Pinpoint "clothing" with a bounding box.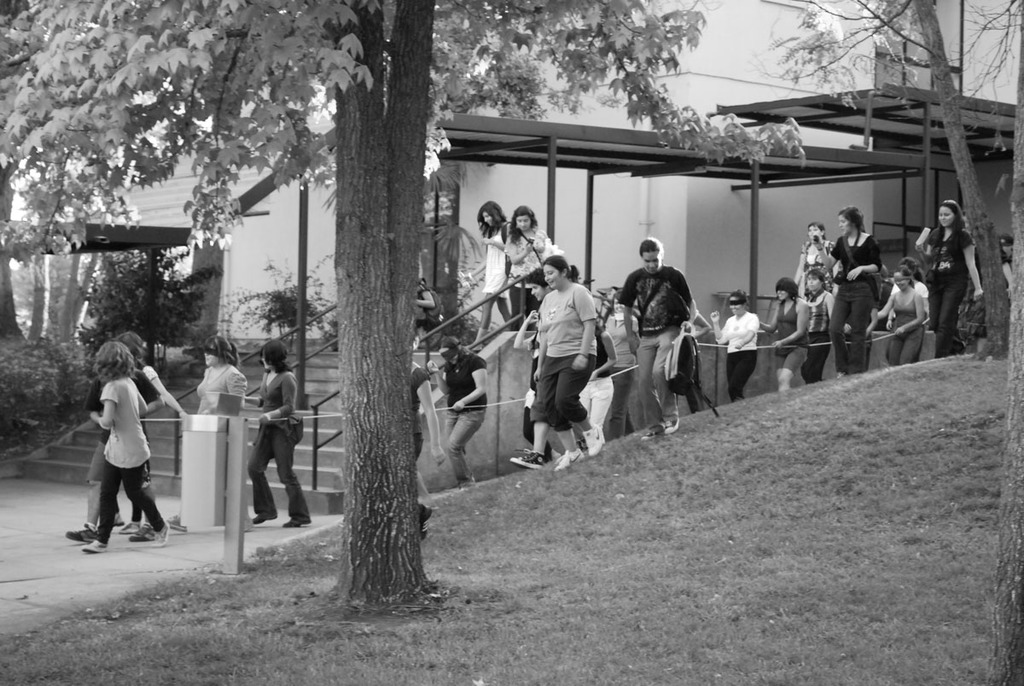
613:262:692:422.
